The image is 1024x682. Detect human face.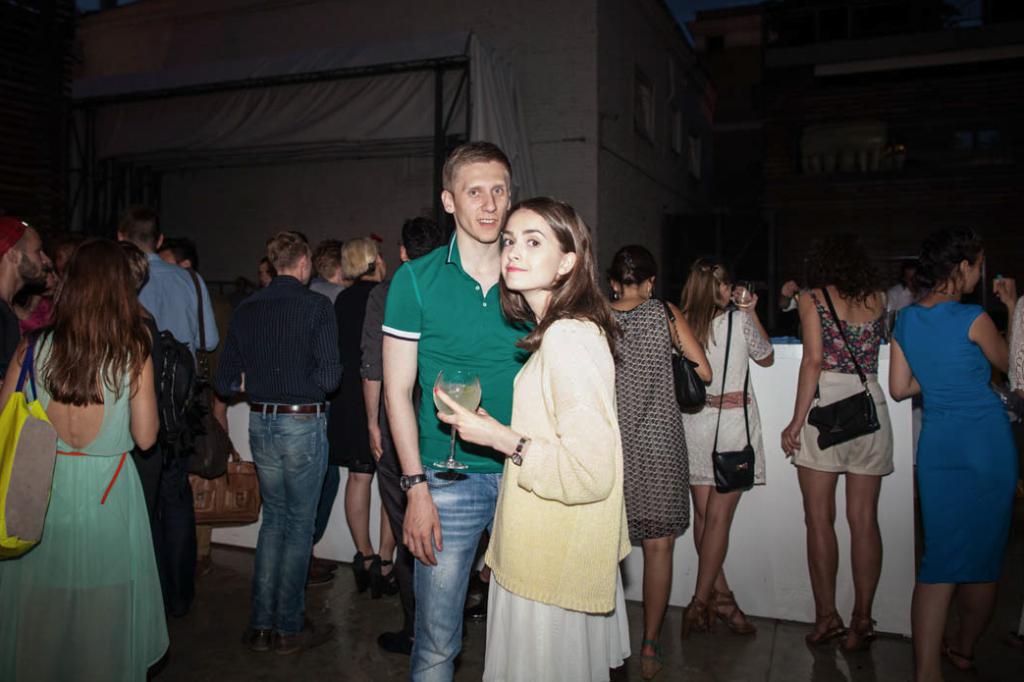
Detection: bbox=[11, 227, 55, 278].
